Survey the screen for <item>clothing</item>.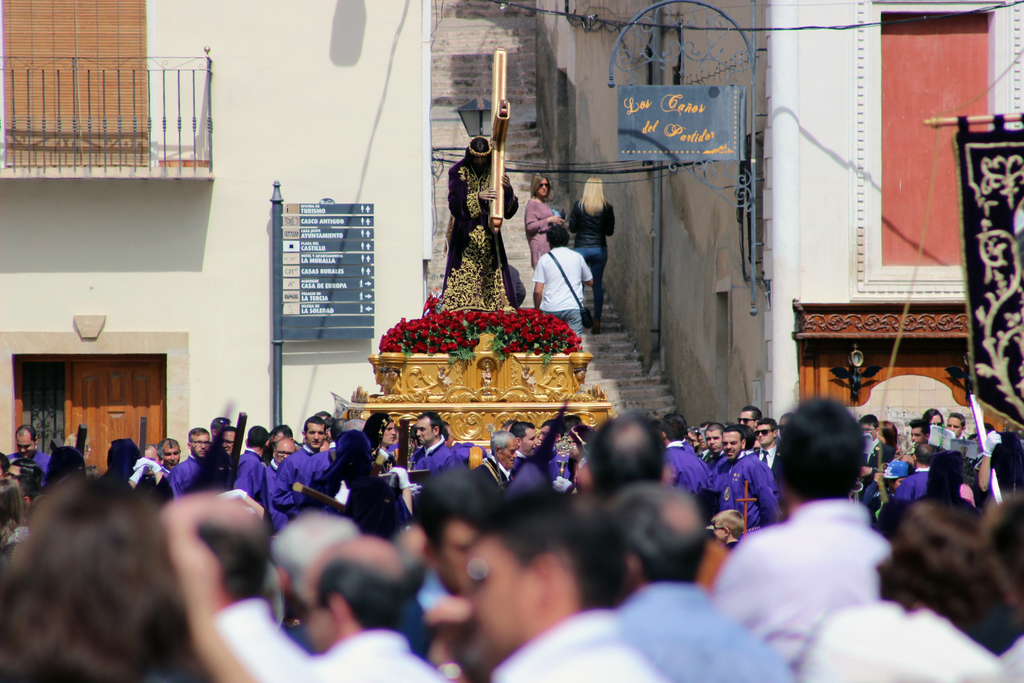
Survey found: 530 243 584 308.
